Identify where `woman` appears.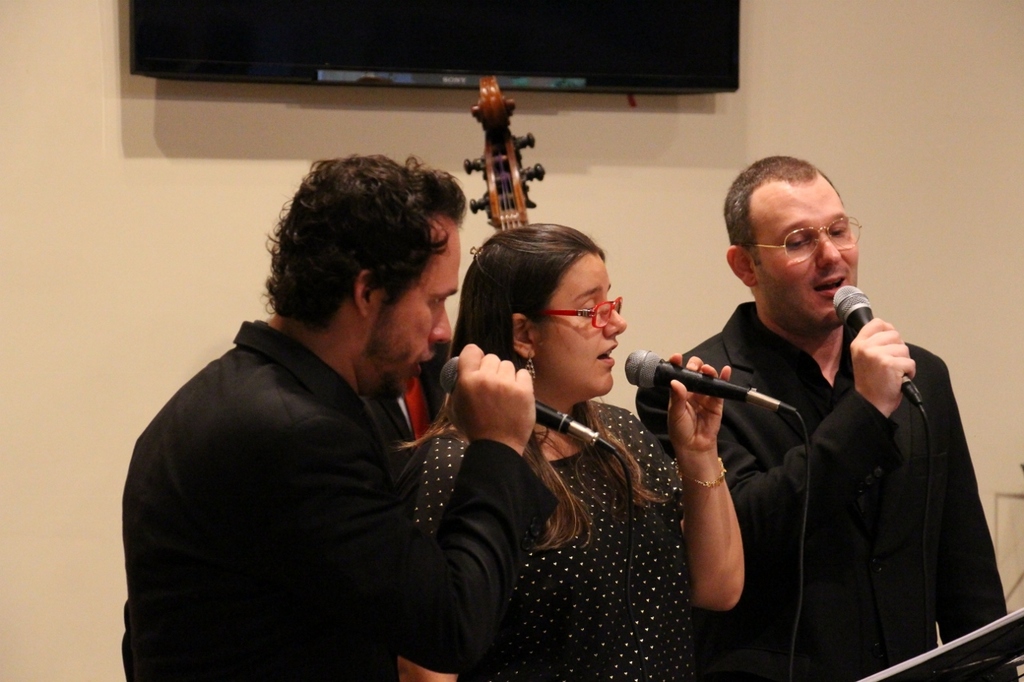
Appears at (x1=434, y1=205, x2=701, y2=677).
